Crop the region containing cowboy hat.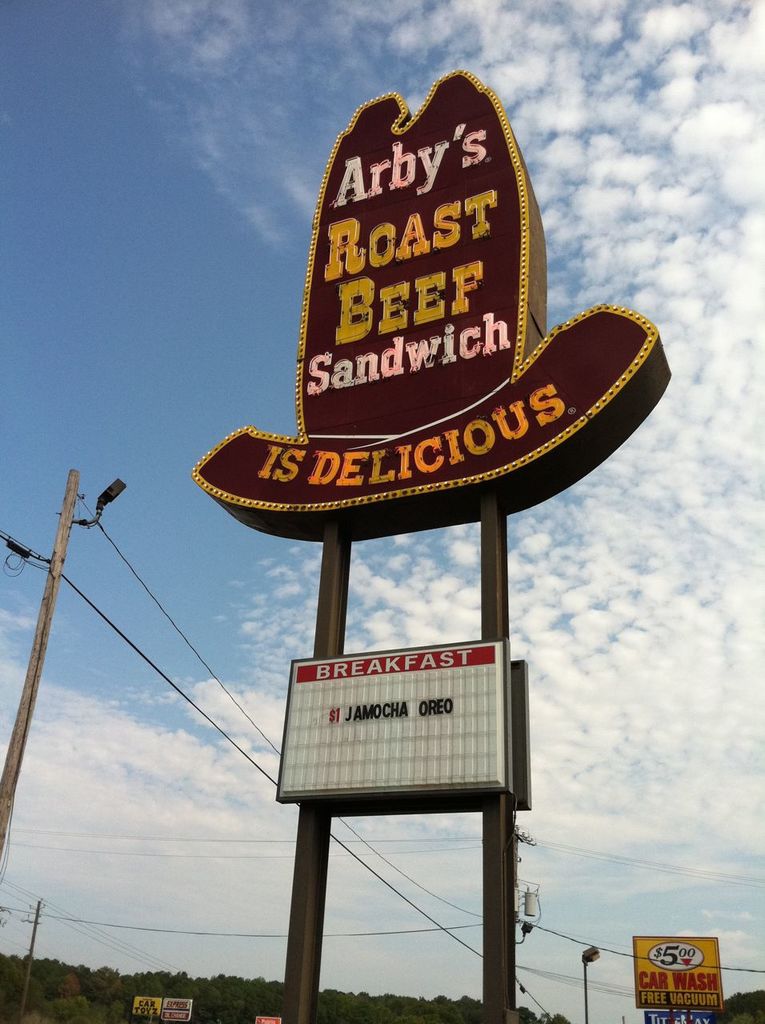
Crop region: (182, 75, 667, 517).
